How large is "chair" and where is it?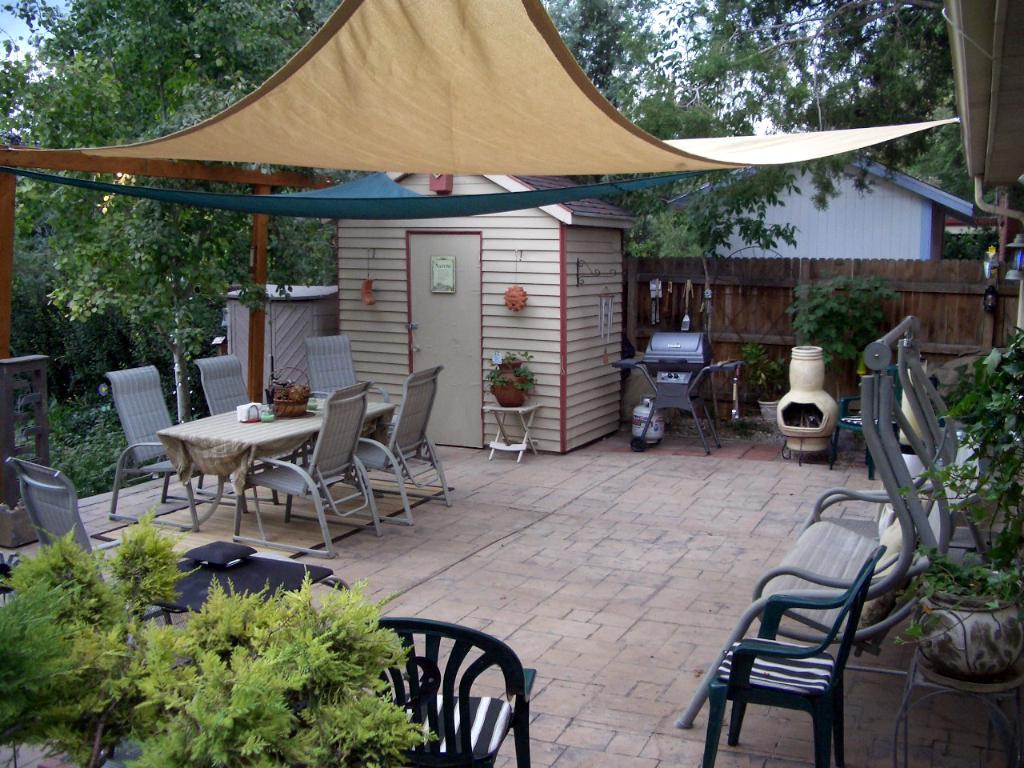
Bounding box: {"left": 193, "top": 354, "right": 282, "bottom": 502}.
